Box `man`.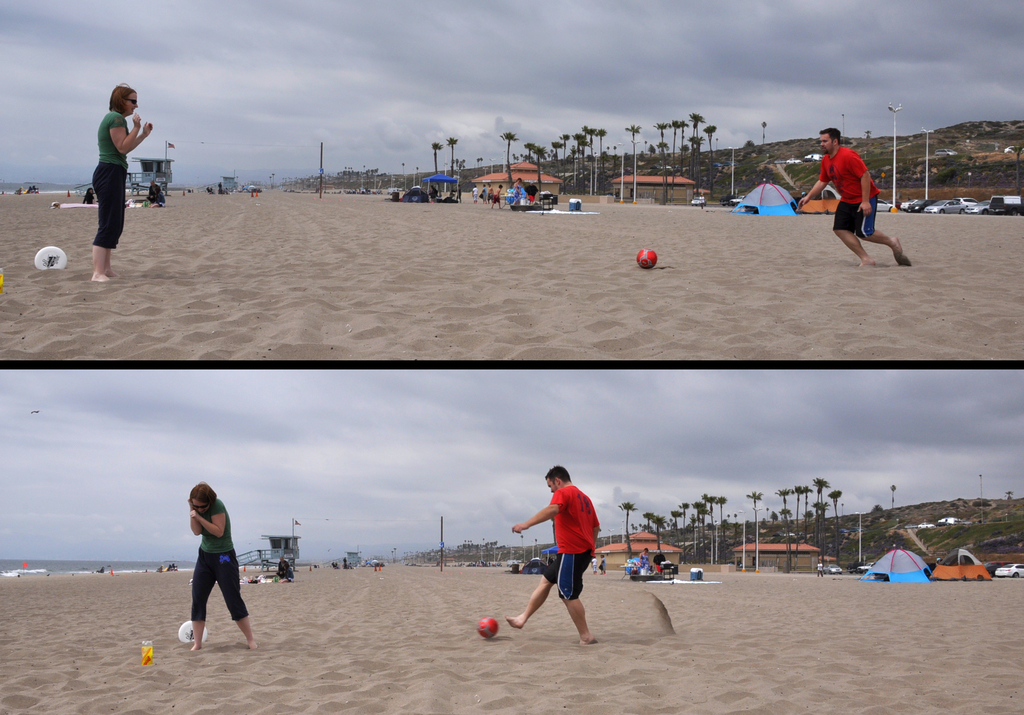
(652, 549, 666, 574).
